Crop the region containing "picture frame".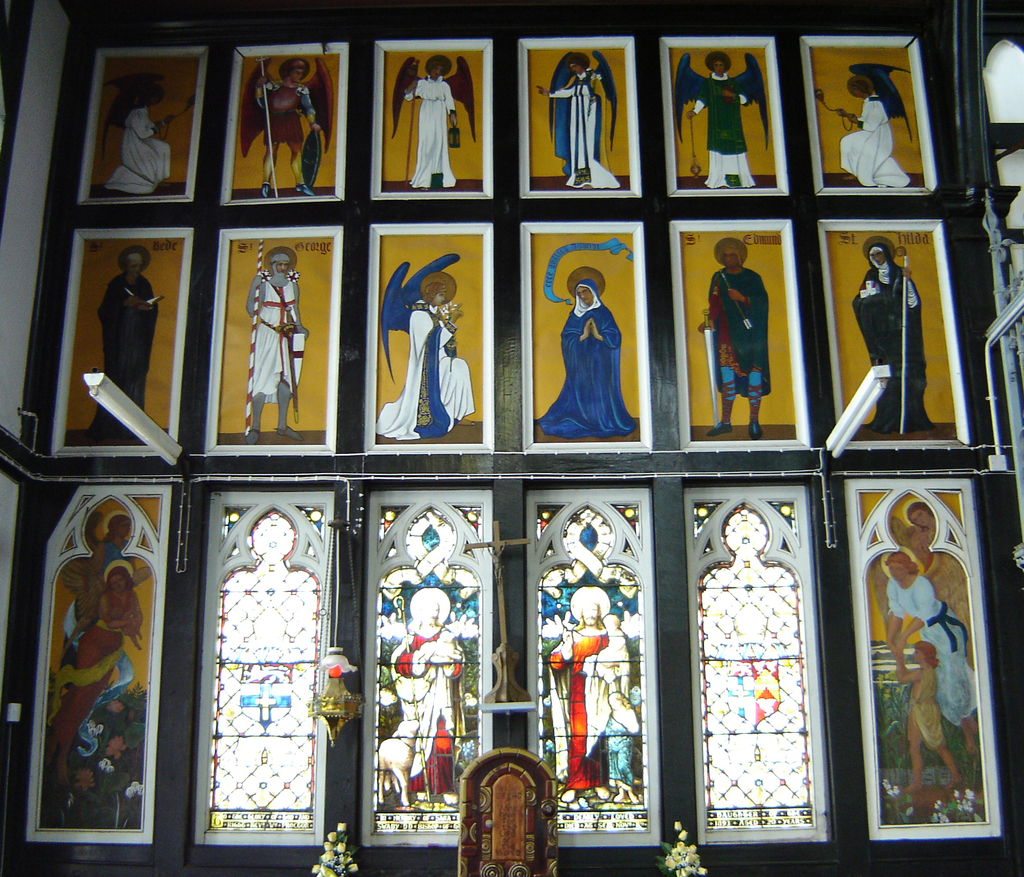
Crop region: 214 42 356 205.
